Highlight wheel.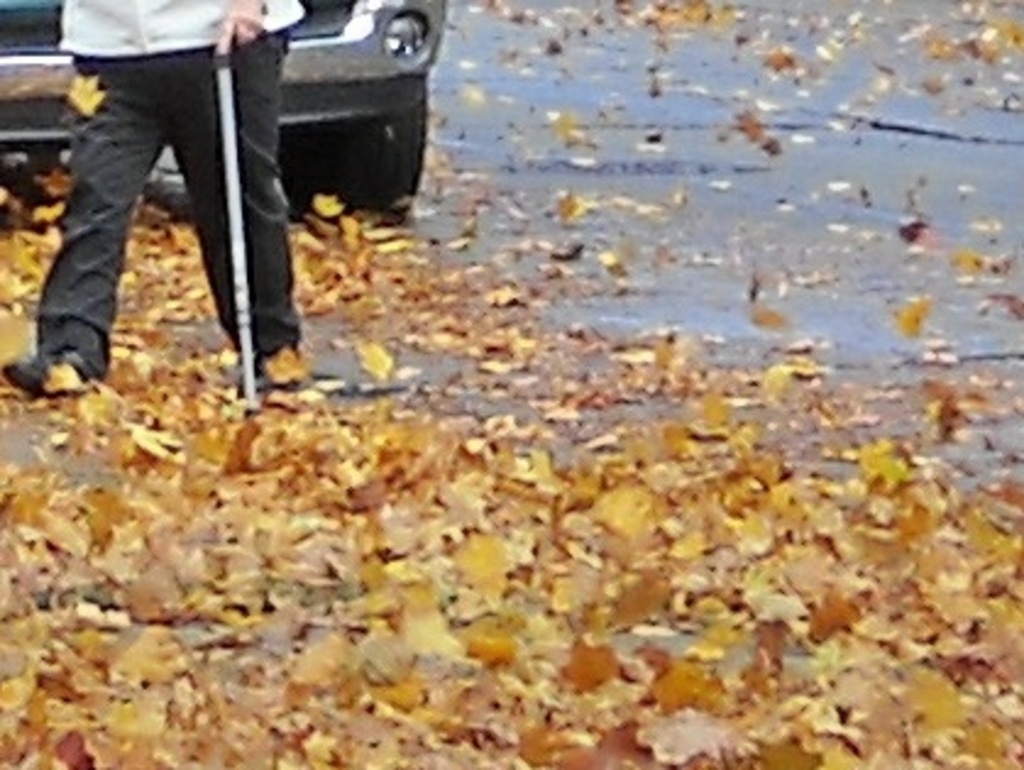
Highlighted region: bbox(276, 95, 420, 230).
